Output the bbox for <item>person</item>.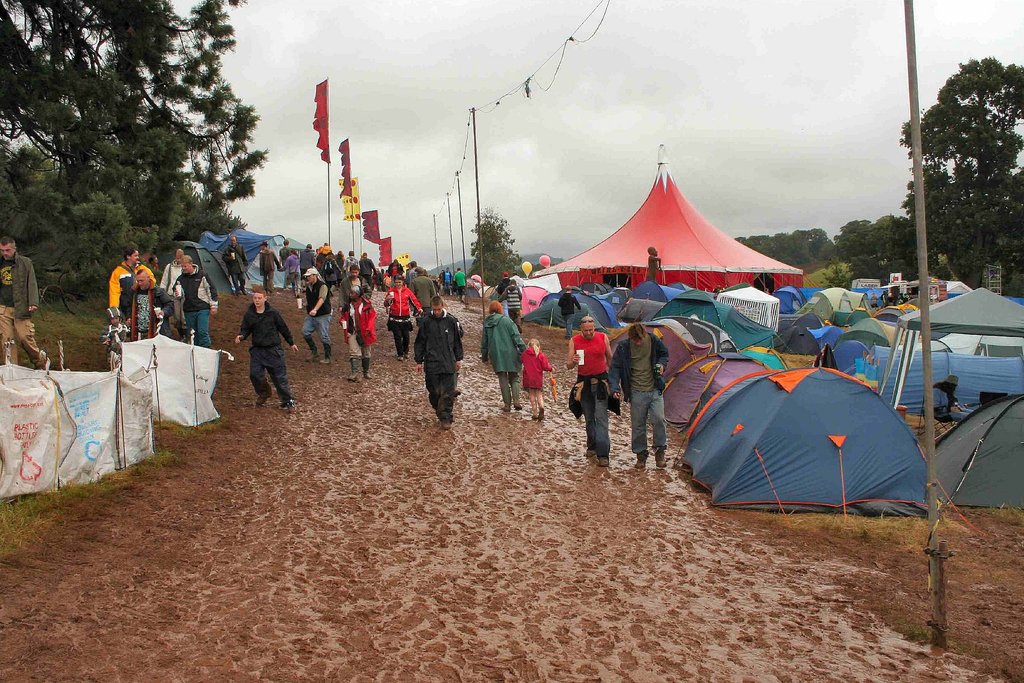
BBox(318, 244, 331, 292).
